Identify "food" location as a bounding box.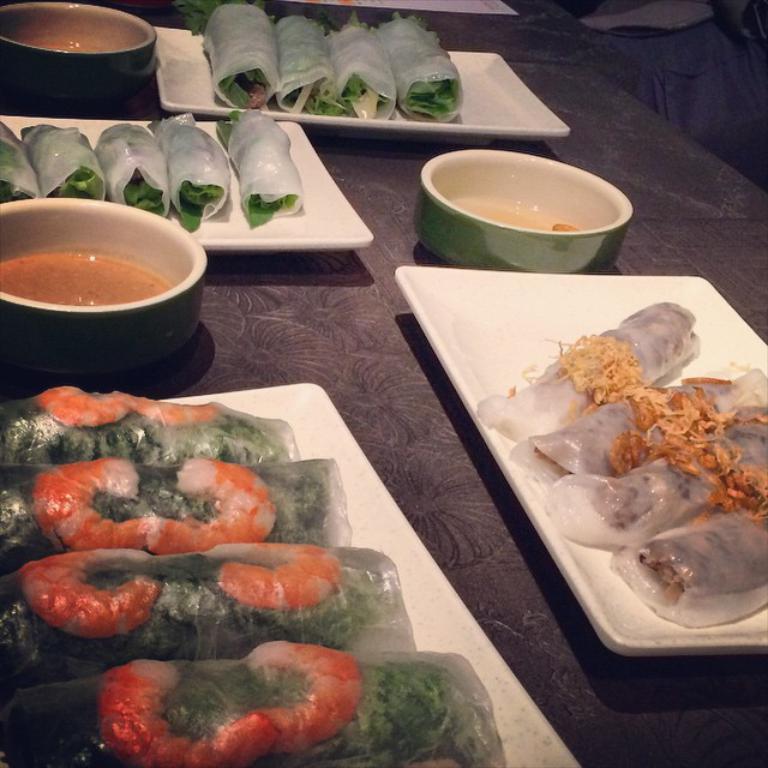
{"left": 268, "top": 6, "right": 336, "bottom": 114}.
